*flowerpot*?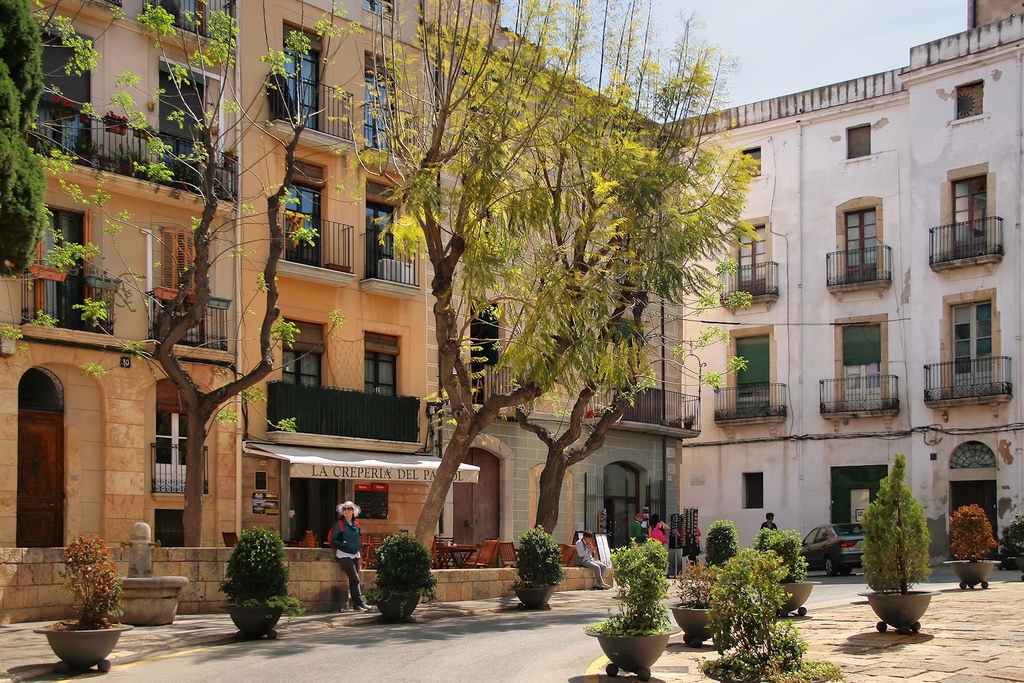
crop(862, 593, 931, 628)
